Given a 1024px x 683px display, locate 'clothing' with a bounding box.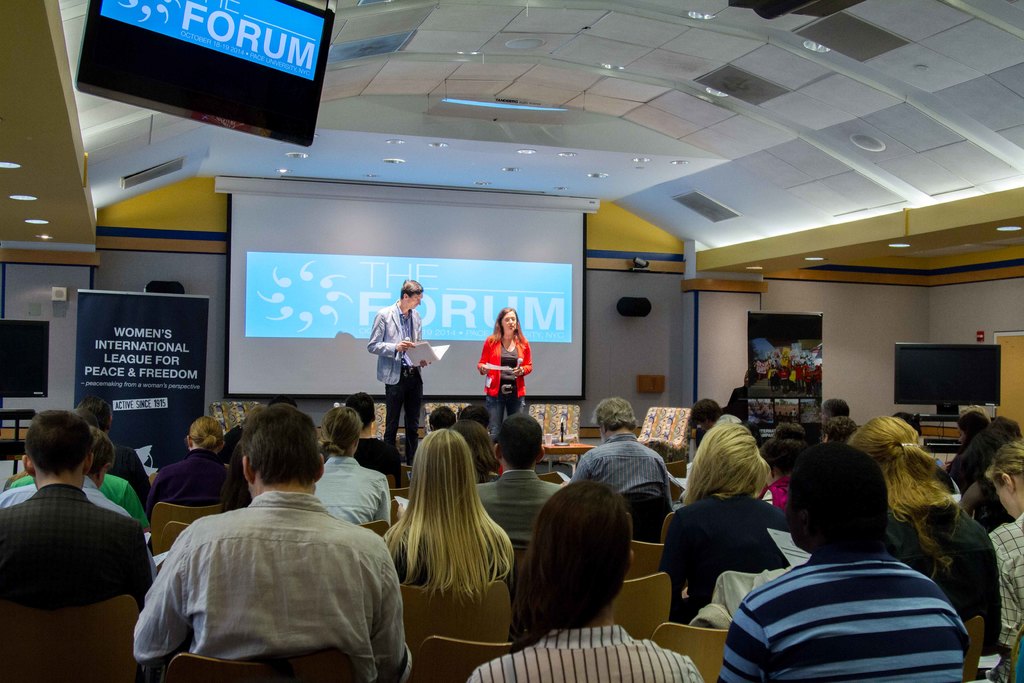
Located: [565,435,671,539].
